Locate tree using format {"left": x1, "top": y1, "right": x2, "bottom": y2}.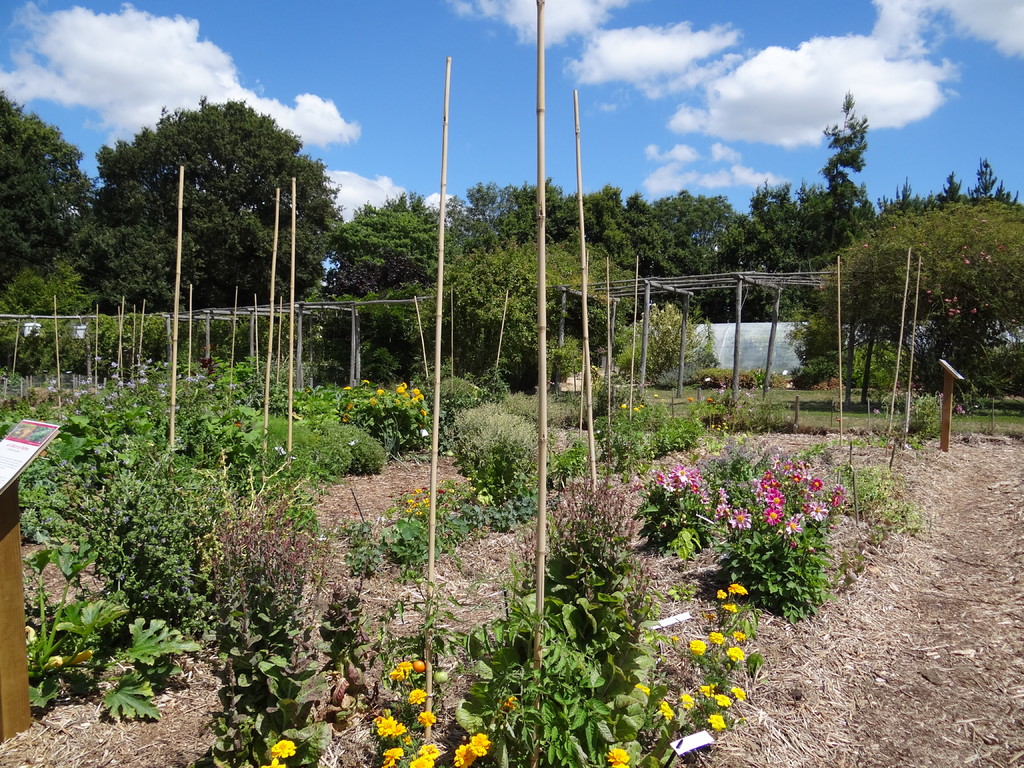
{"left": 828, "top": 200, "right": 1023, "bottom": 390}.
